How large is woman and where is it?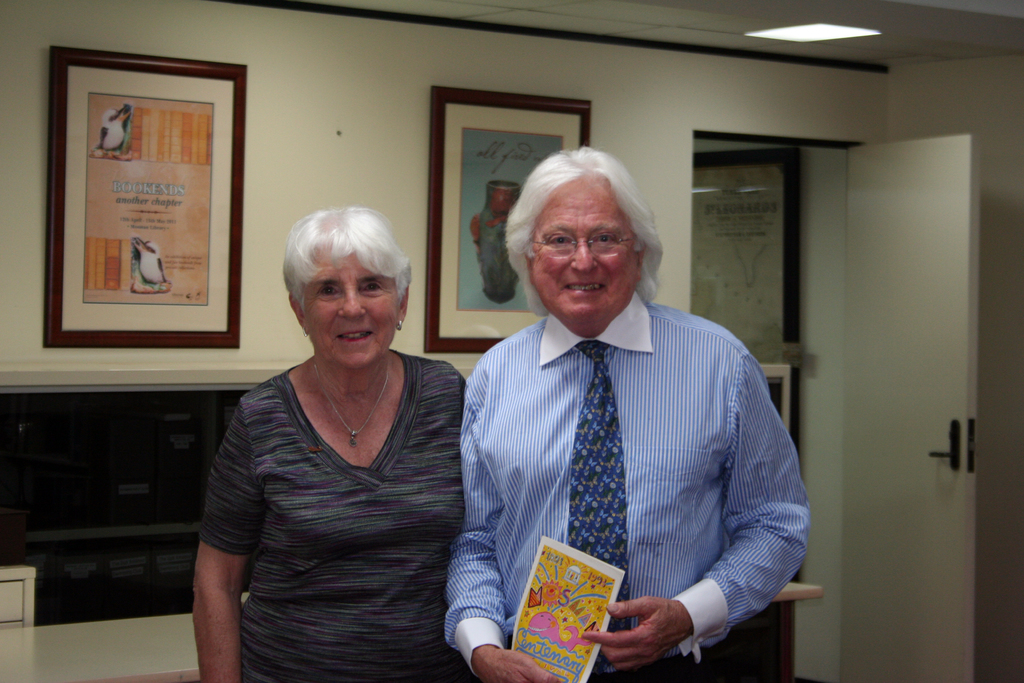
Bounding box: <bbox>173, 201, 461, 682</bbox>.
